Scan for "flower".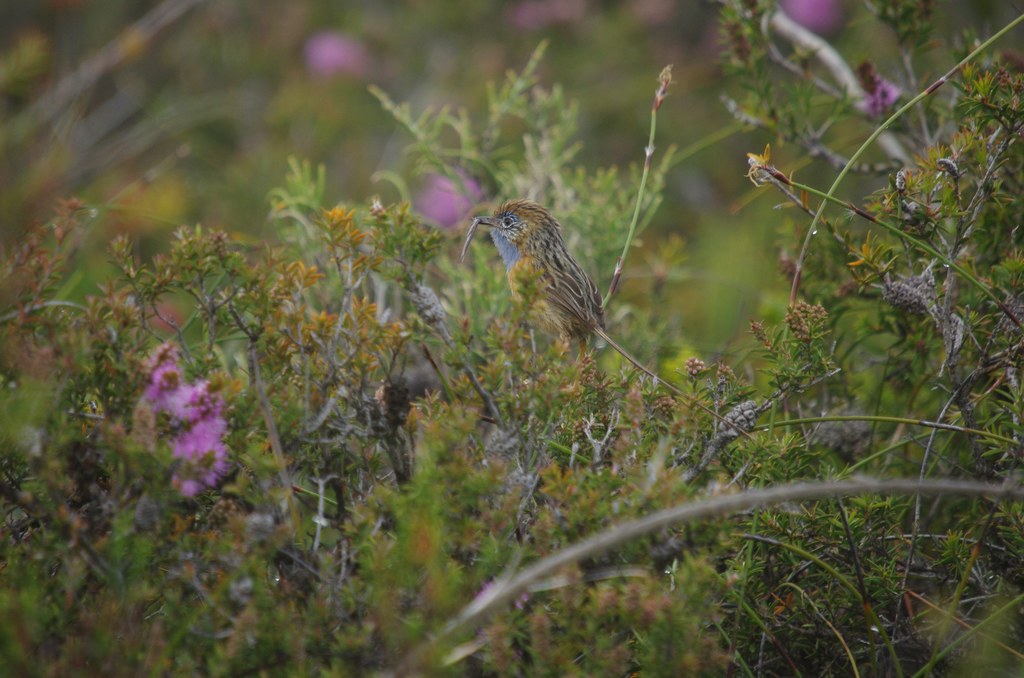
Scan result: x1=308, y1=29, x2=369, y2=86.
